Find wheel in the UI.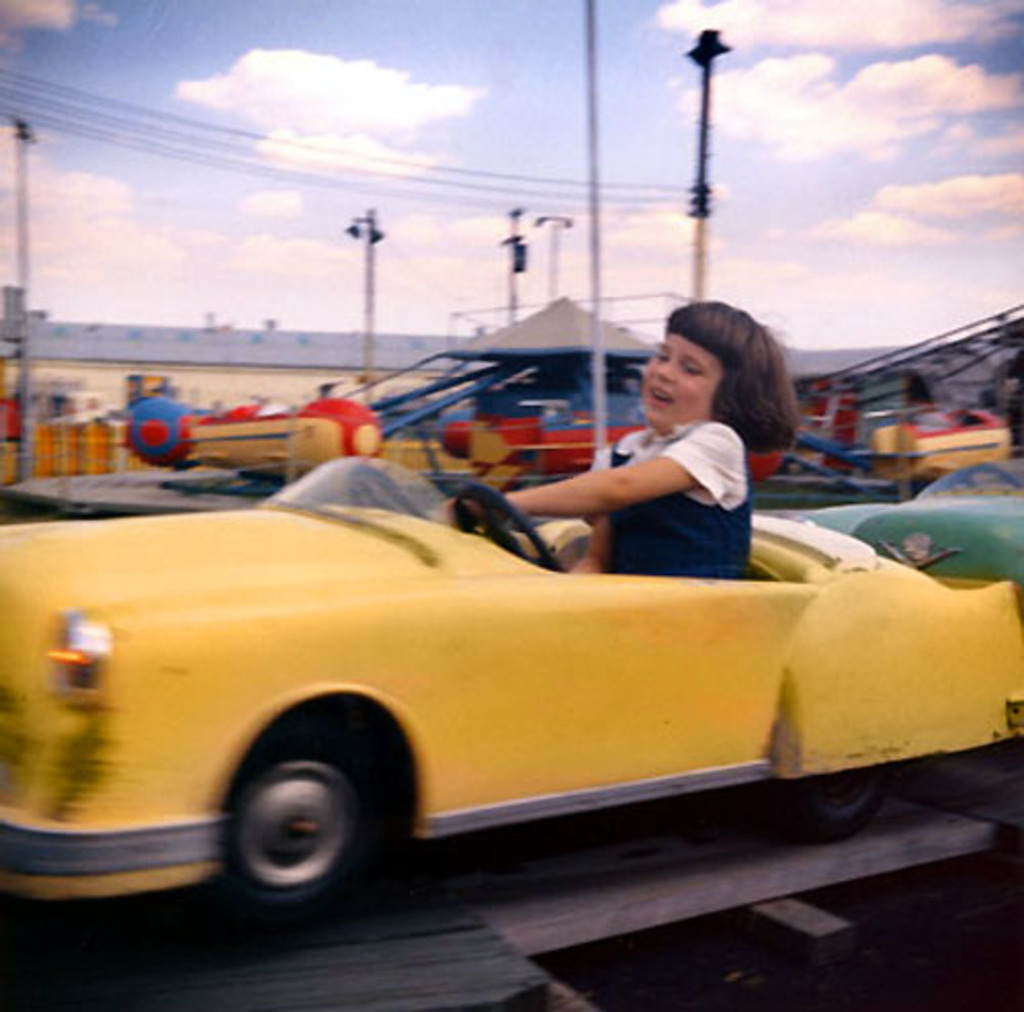
UI element at box=[197, 721, 418, 963].
